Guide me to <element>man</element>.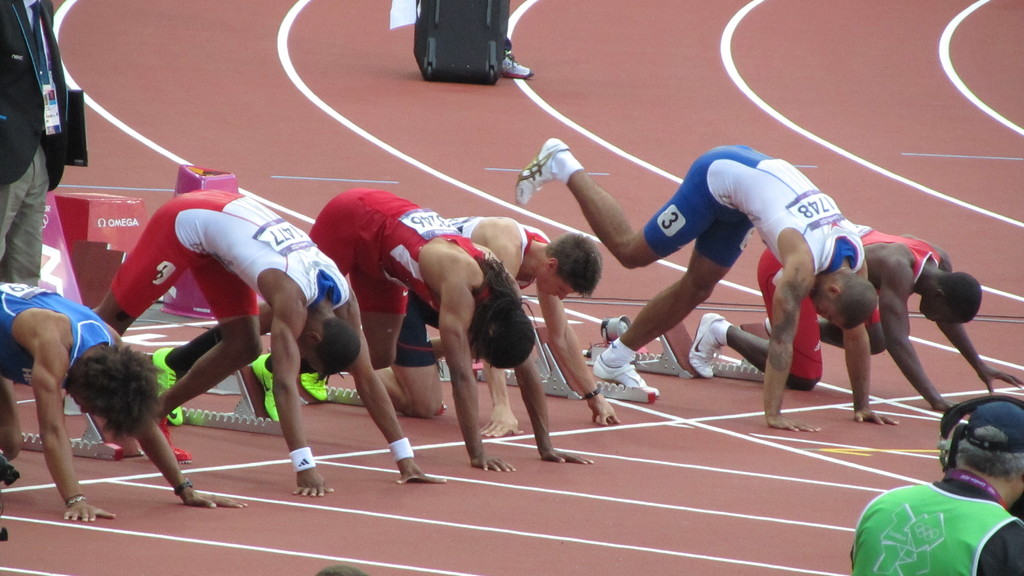
Guidance: BBox(515, 136, 900, 432).
